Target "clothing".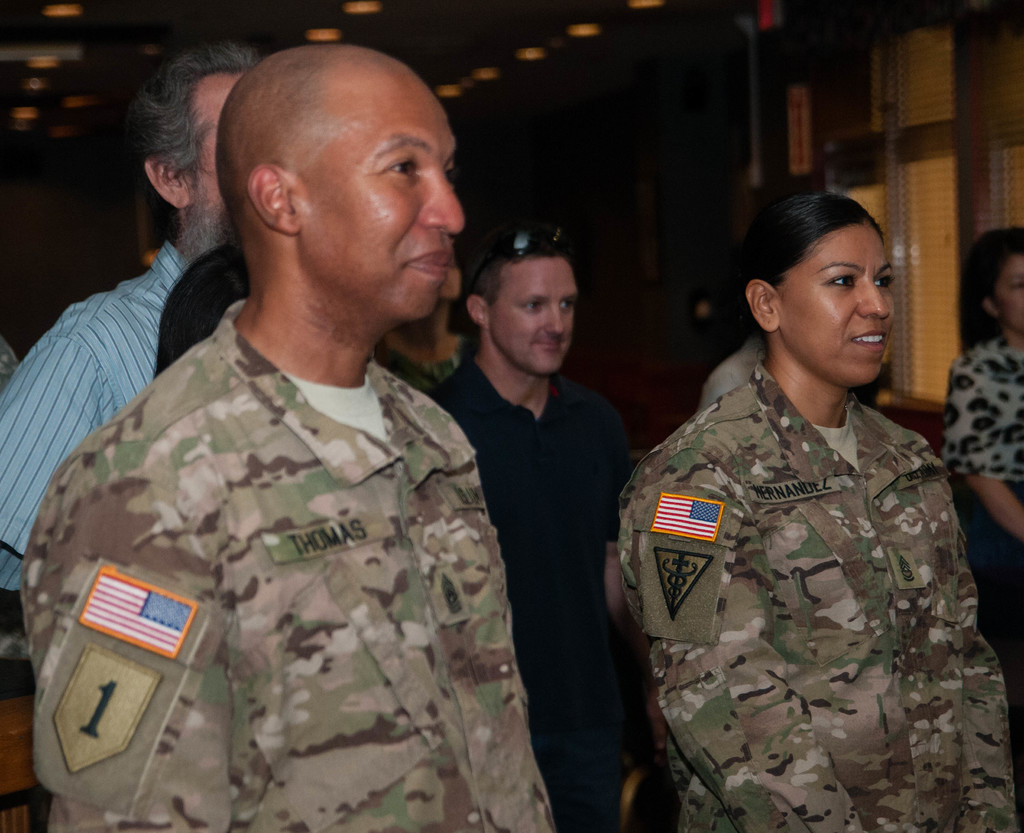
Target region: region(0, 245, 191, 514).
